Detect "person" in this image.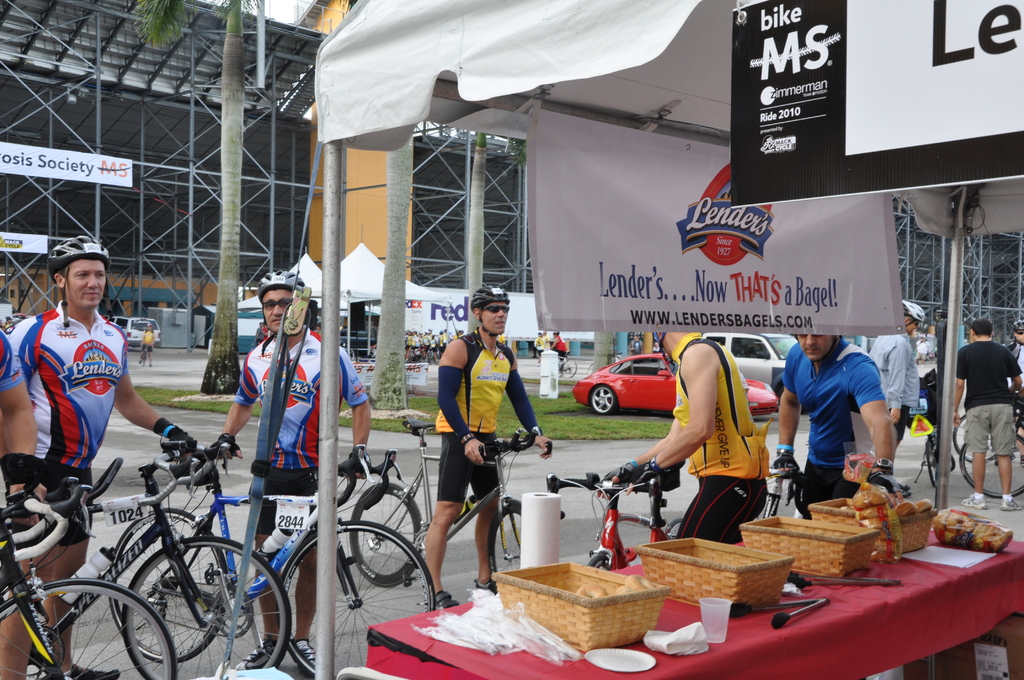
Detection: left=550, top=330, right=563, bottom=361.
